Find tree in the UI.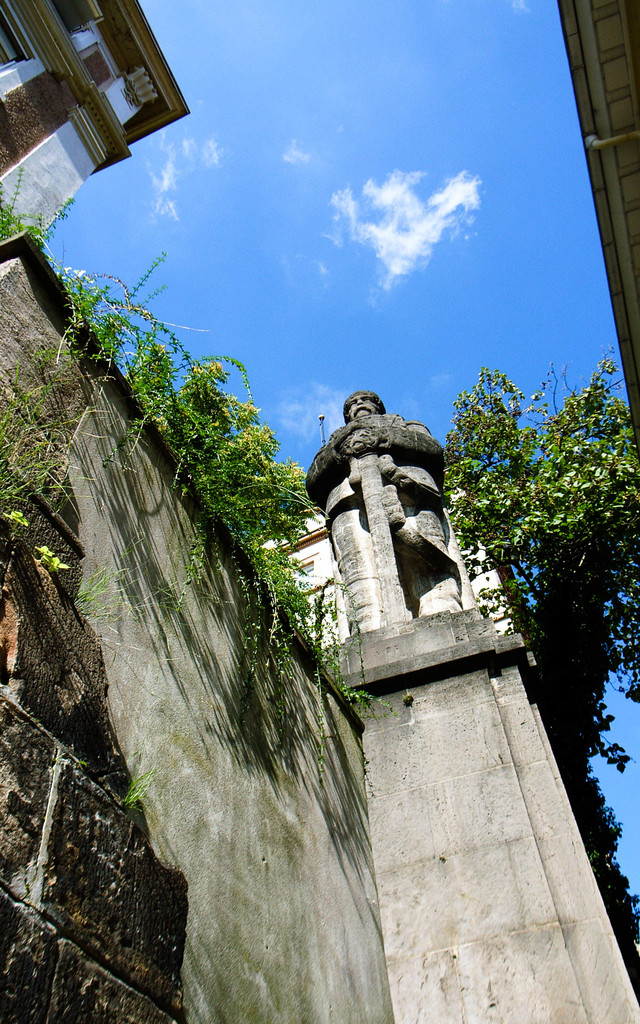
UI element at 429 351 639 981.
